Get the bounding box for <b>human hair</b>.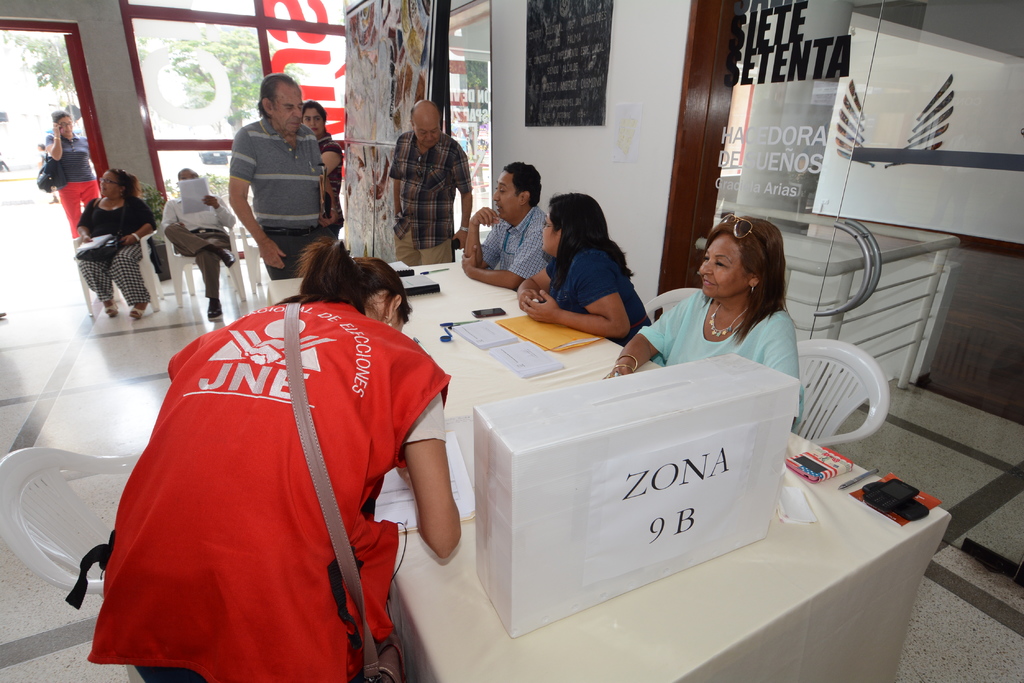
Rect(303, 98, 326, 120).
